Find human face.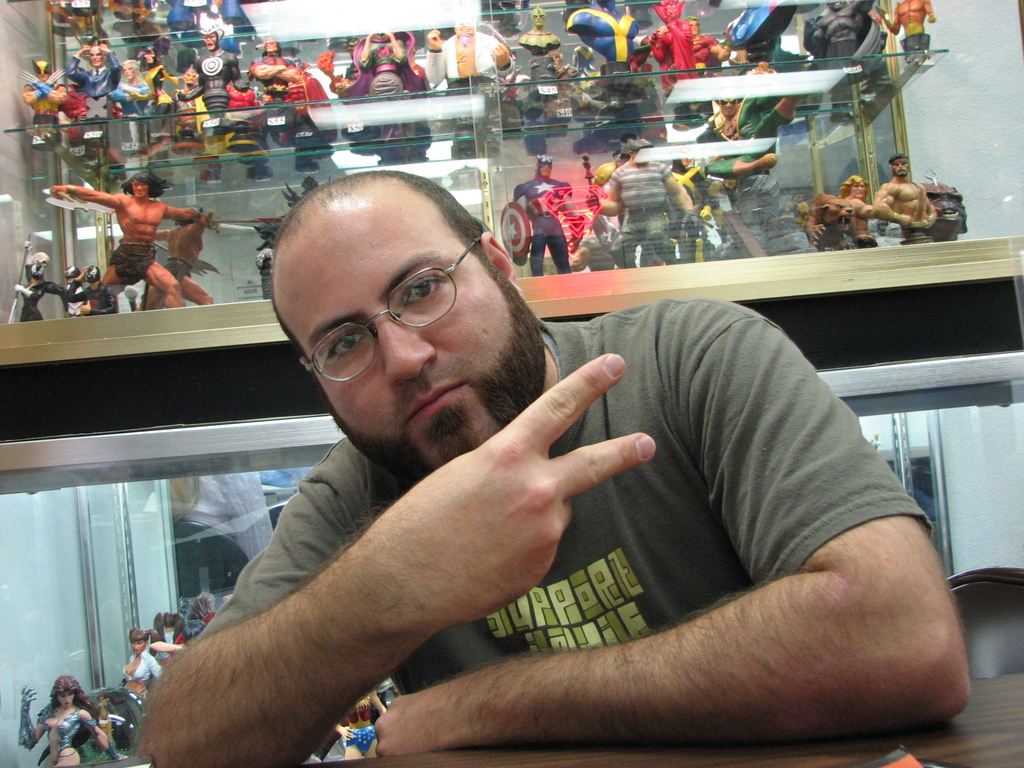
crop(275, 195, 545, 490).
